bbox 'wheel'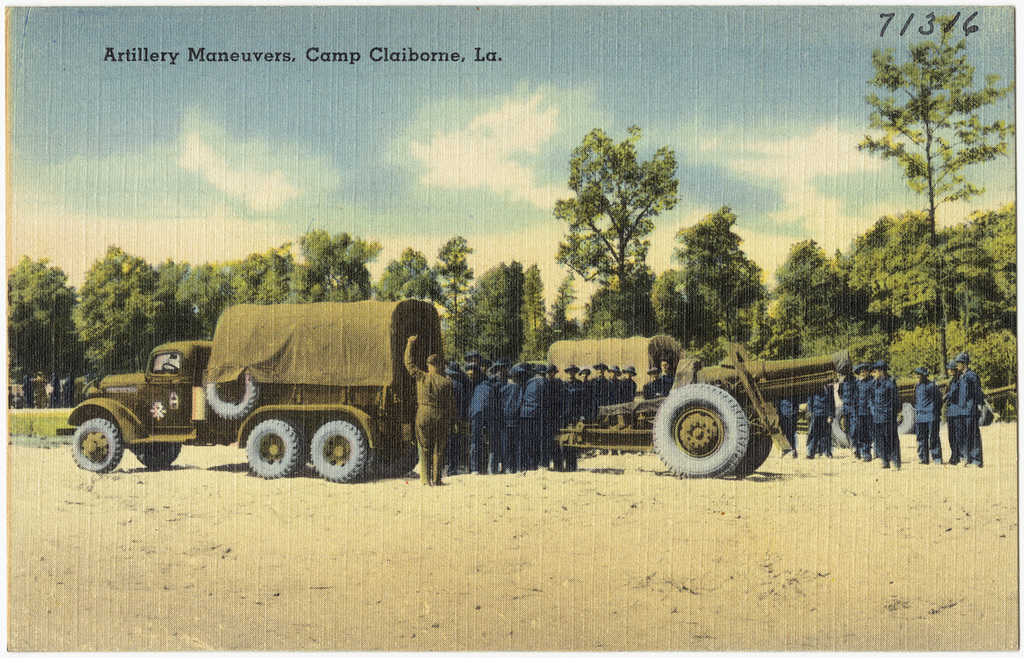
[left=746, top=436, right=773, bottom=468]
